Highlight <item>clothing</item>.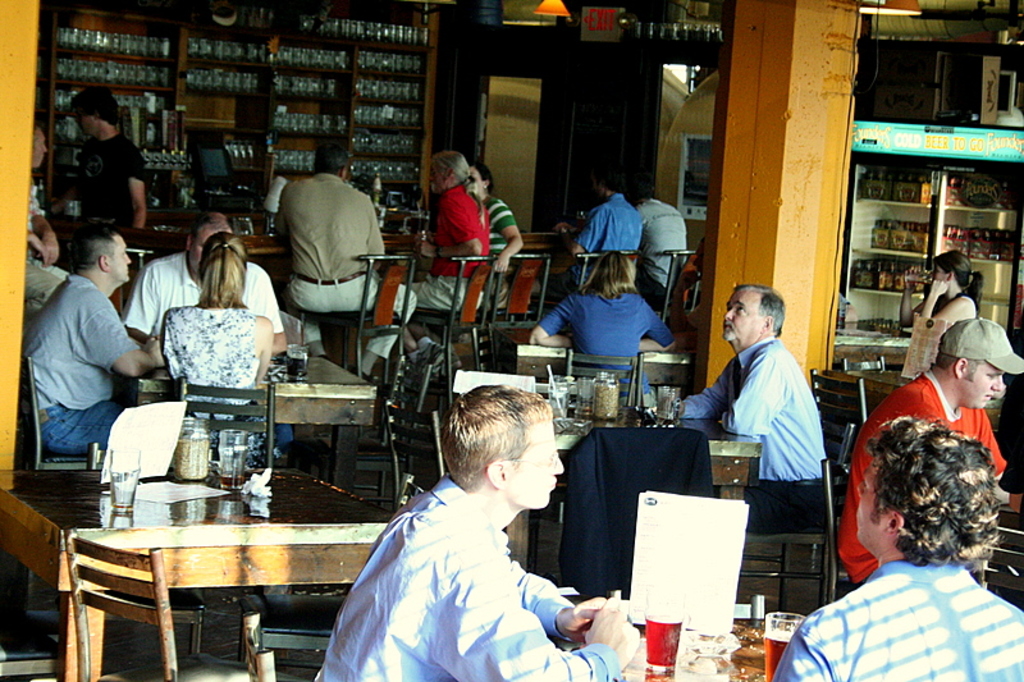
Highlighted region: box(840, 362, 1002, 583).
